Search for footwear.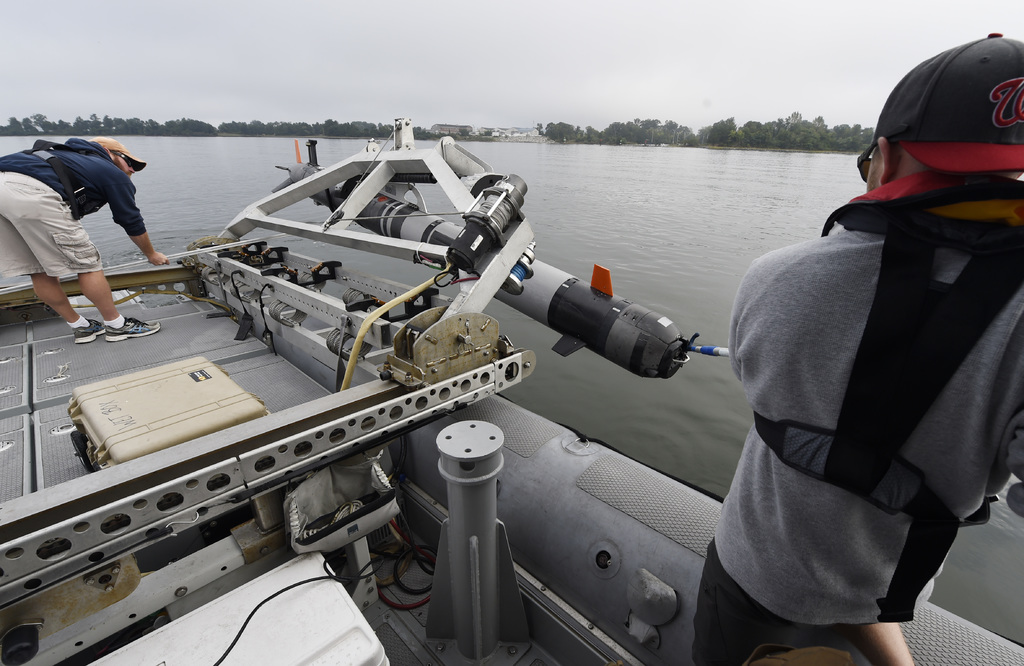
Found at locate(74, 318, 108, 343).
